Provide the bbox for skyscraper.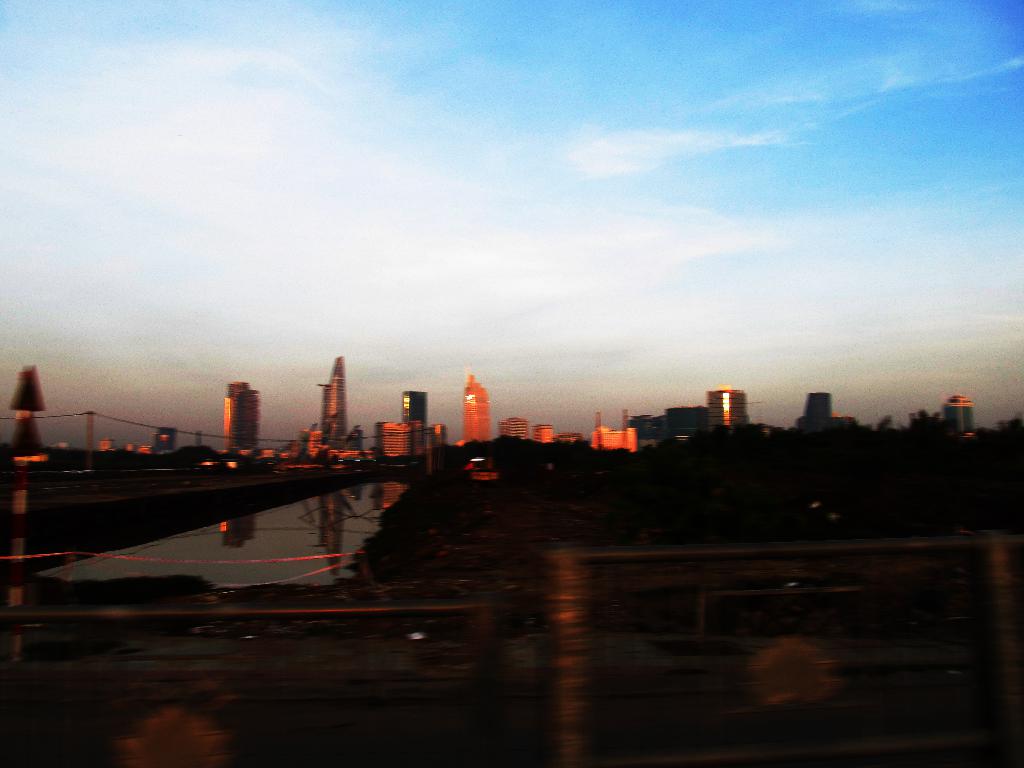
select_region(394, 381, 431, 461).
